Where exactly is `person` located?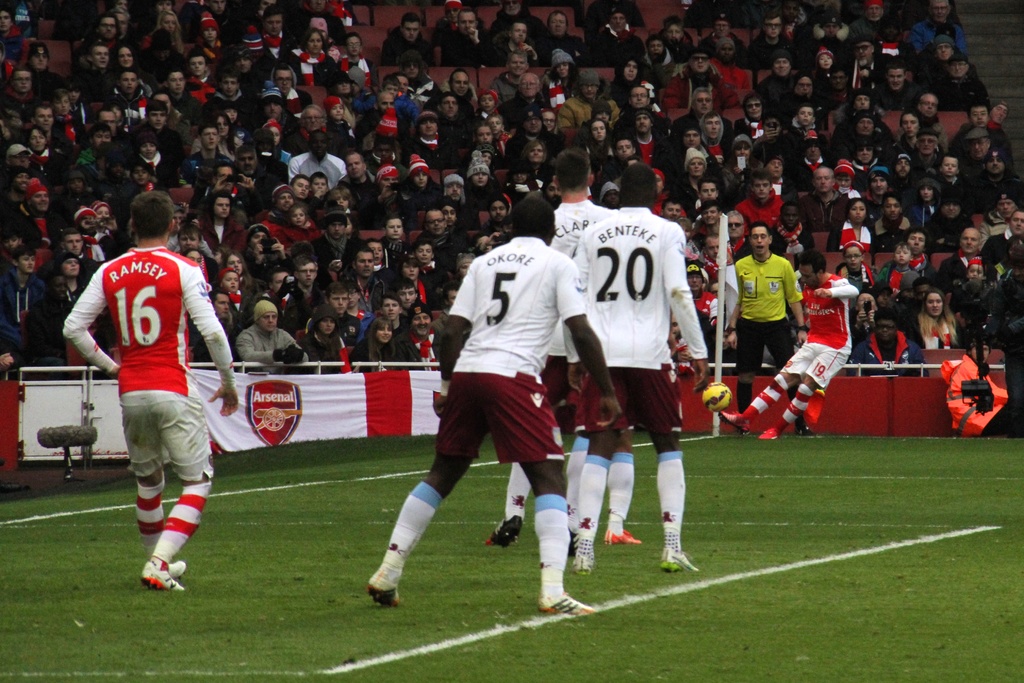
Its bounding box is pyautogui.locateOnScreen(490, 146, 609, 555).
